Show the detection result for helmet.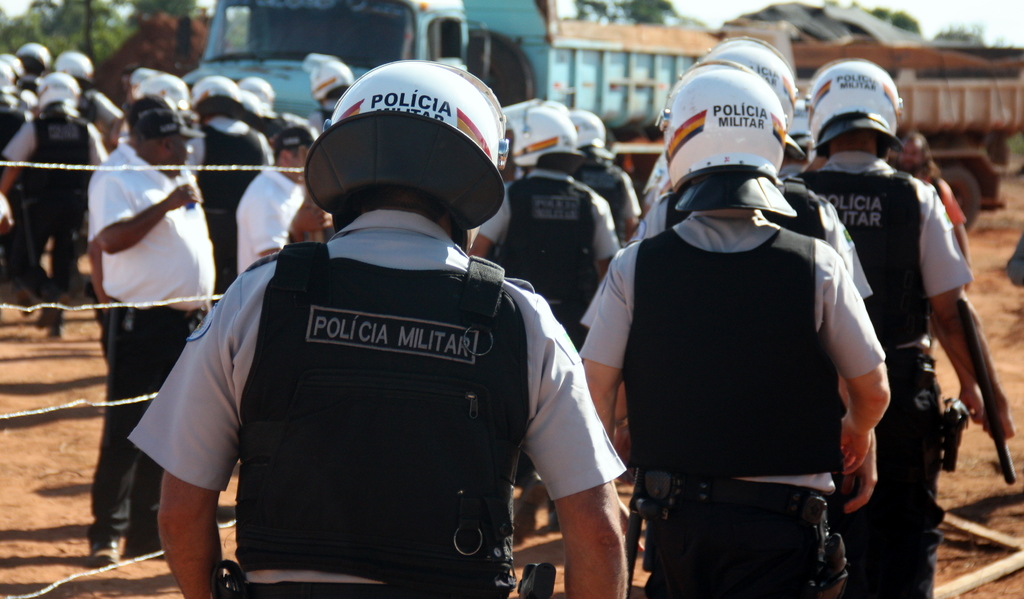
129, 72, 198, 127.
